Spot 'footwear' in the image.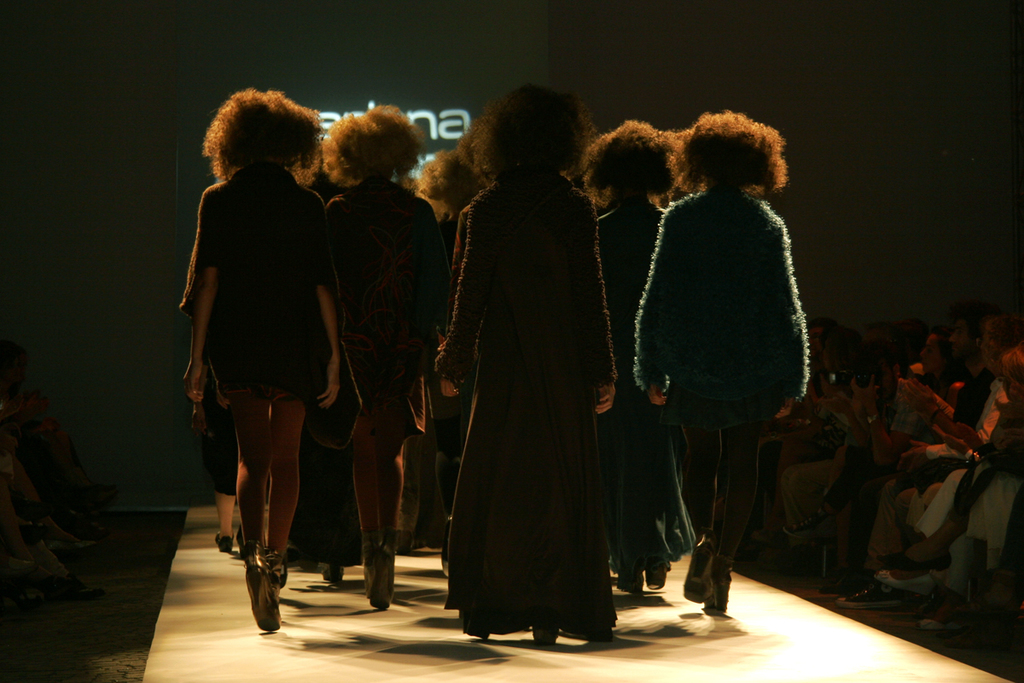
'footwear' found at {"left": 230, "top": 546, "right": 281, "bottom": 634}.
